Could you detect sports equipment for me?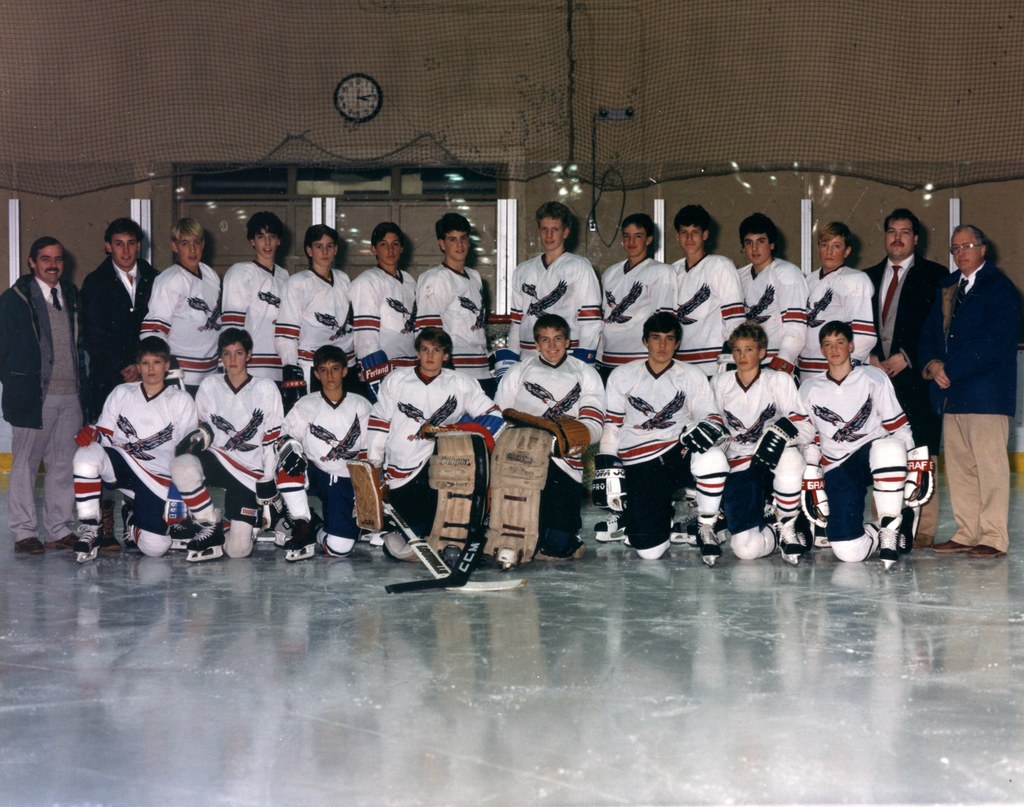
Detection result: <bbox>258, 475, 284, 534</bbox>.
